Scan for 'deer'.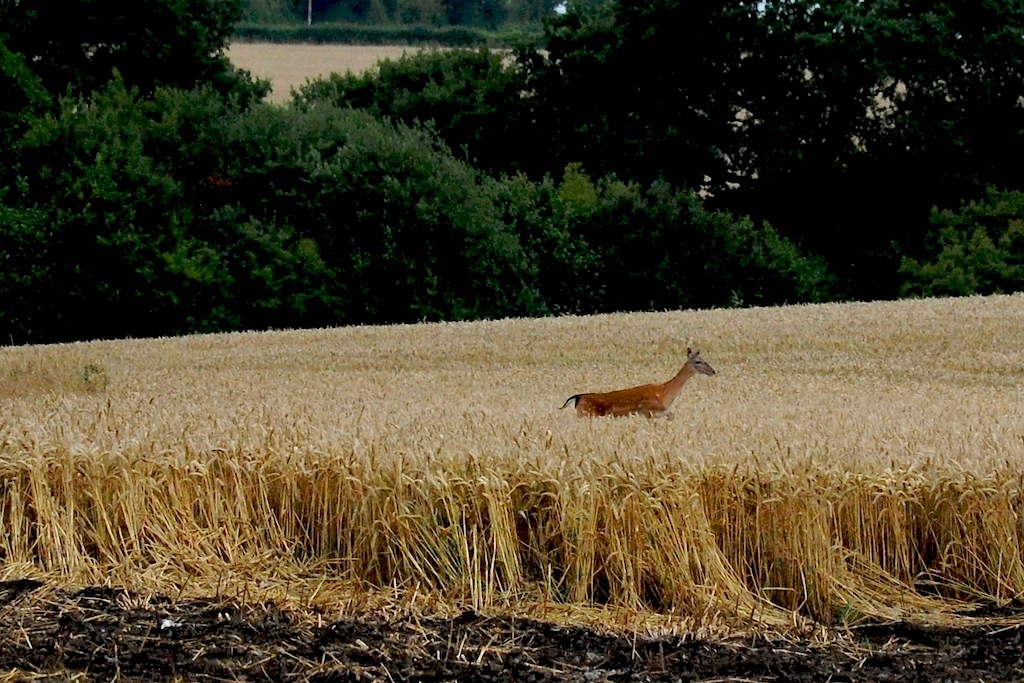
Scan result: rect(562, 348, 714, 413).
